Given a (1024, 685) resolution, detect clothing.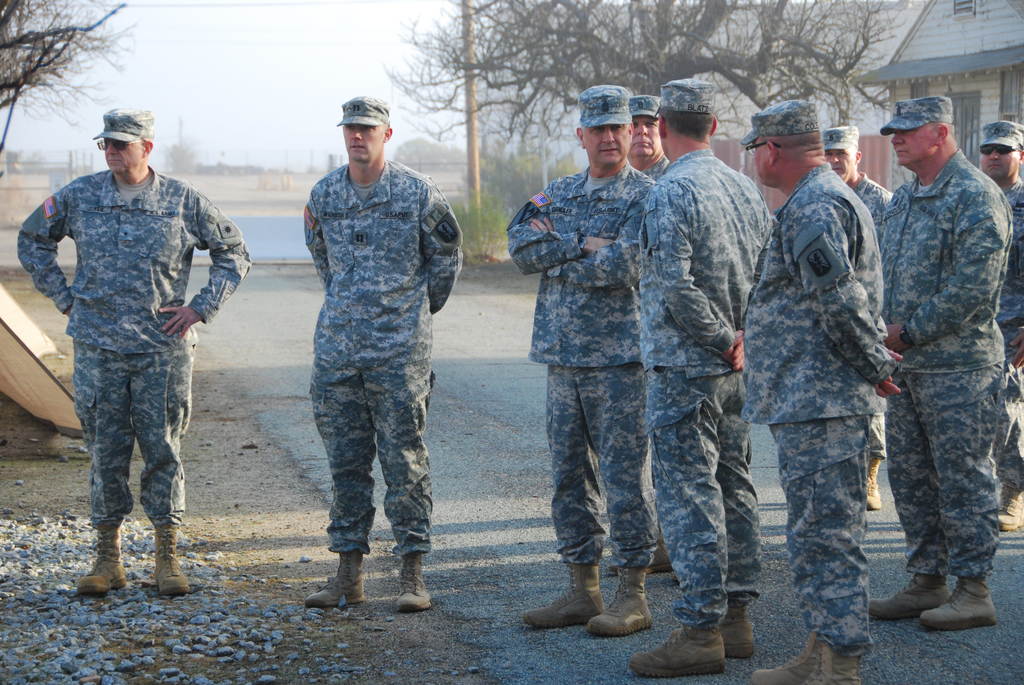
(x1=297, y1=157, x2=468, y2=562).
